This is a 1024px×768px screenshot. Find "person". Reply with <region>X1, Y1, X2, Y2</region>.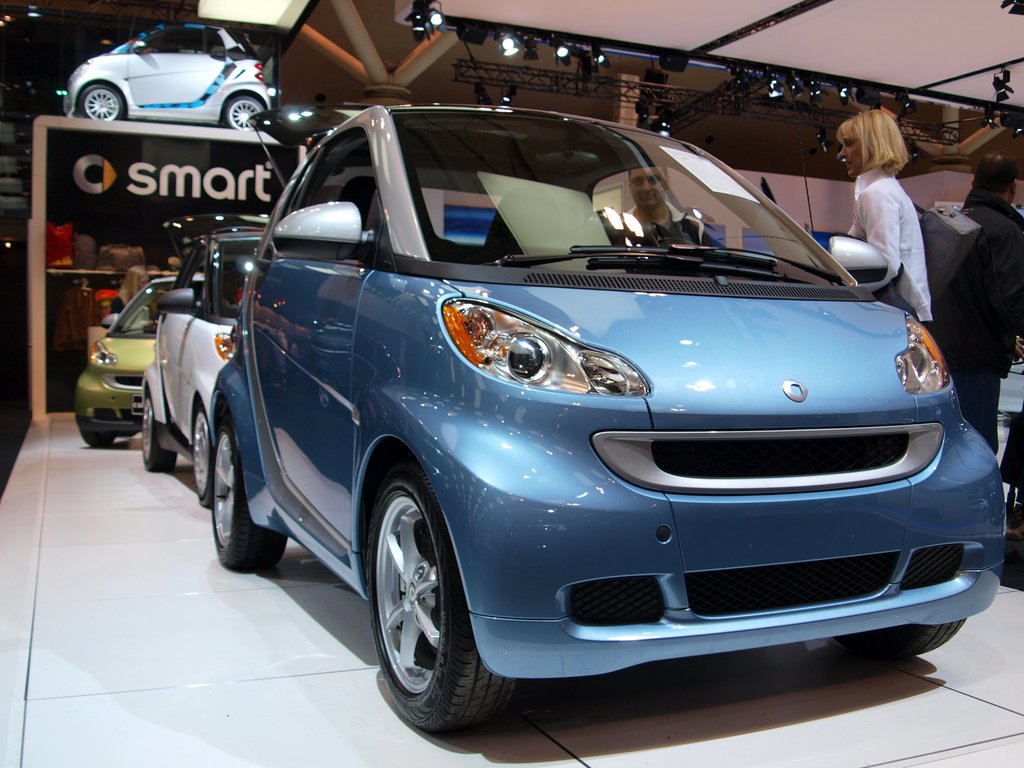
<region>616, 153, 710, 248</region>.
